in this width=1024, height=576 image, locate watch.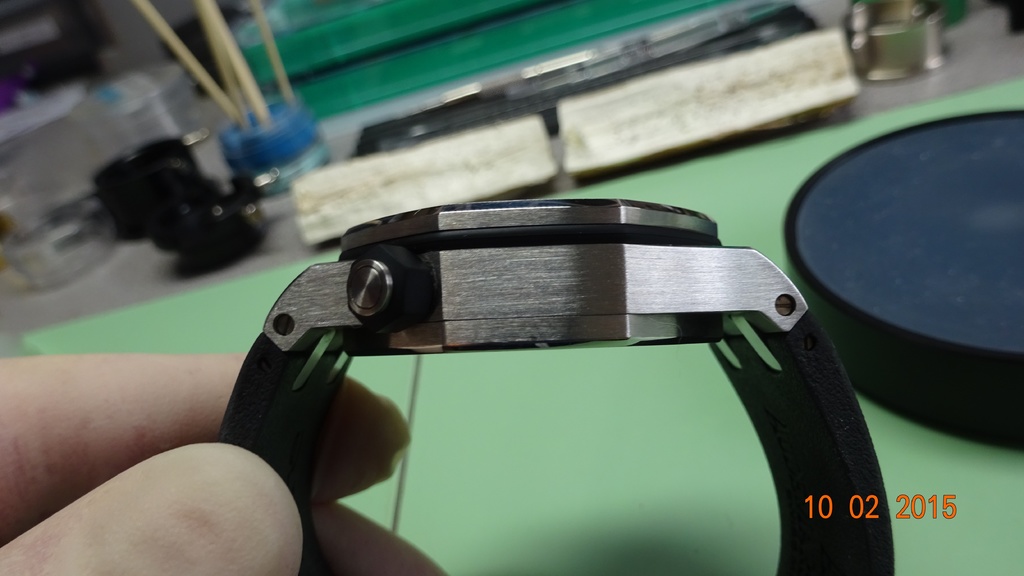
Bounding box: crop(205, 186, 899, 575).
